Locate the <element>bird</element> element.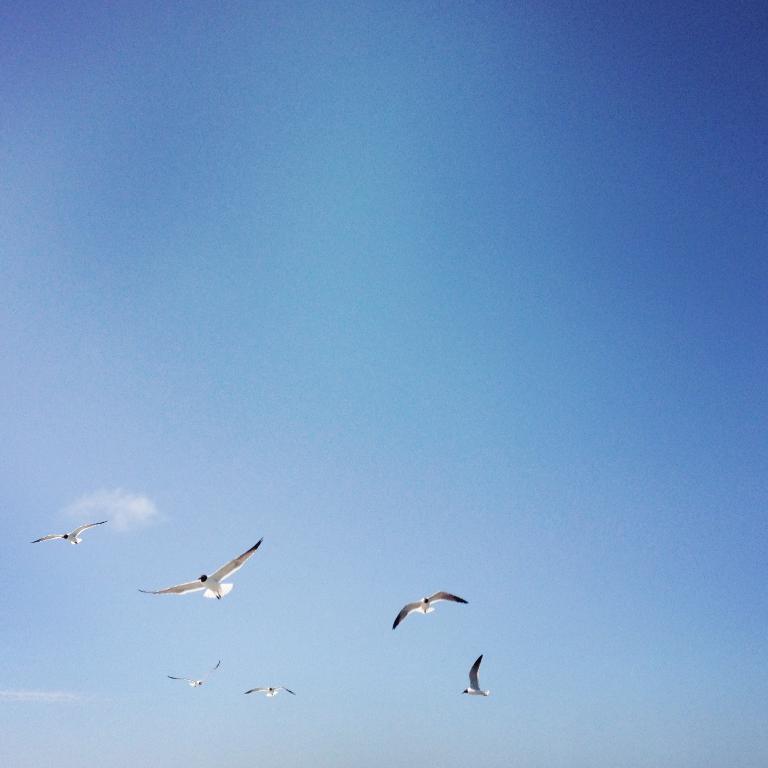
Element bbox: <bbox>133, 537, 260, 602</bbox>.
